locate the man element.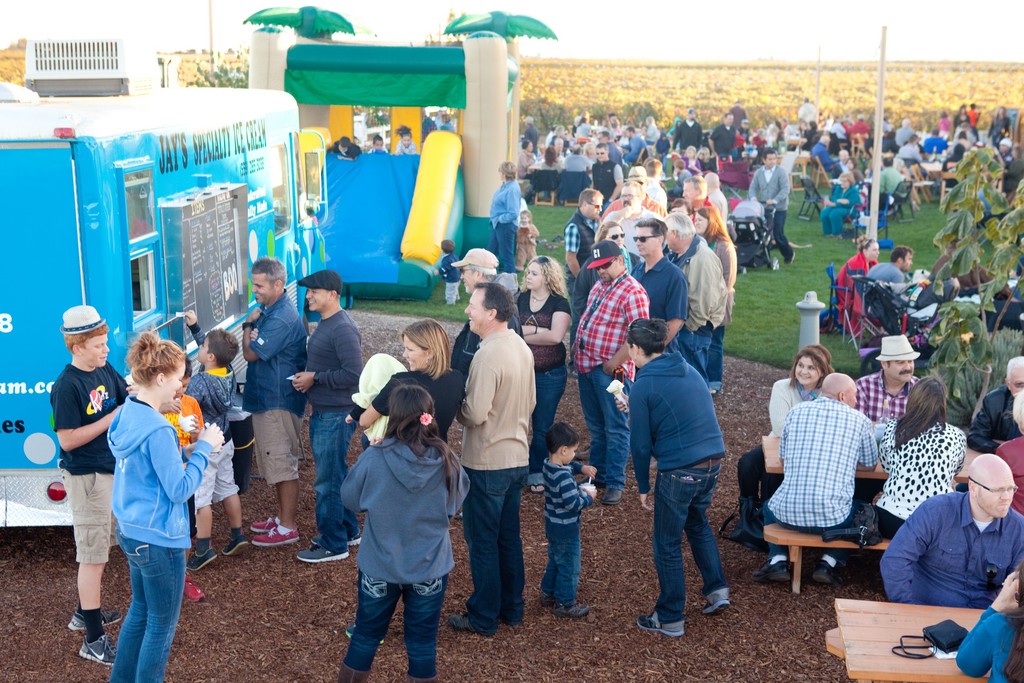
Element bbox: x1=292 y1=270 x2=362 y2=565.
